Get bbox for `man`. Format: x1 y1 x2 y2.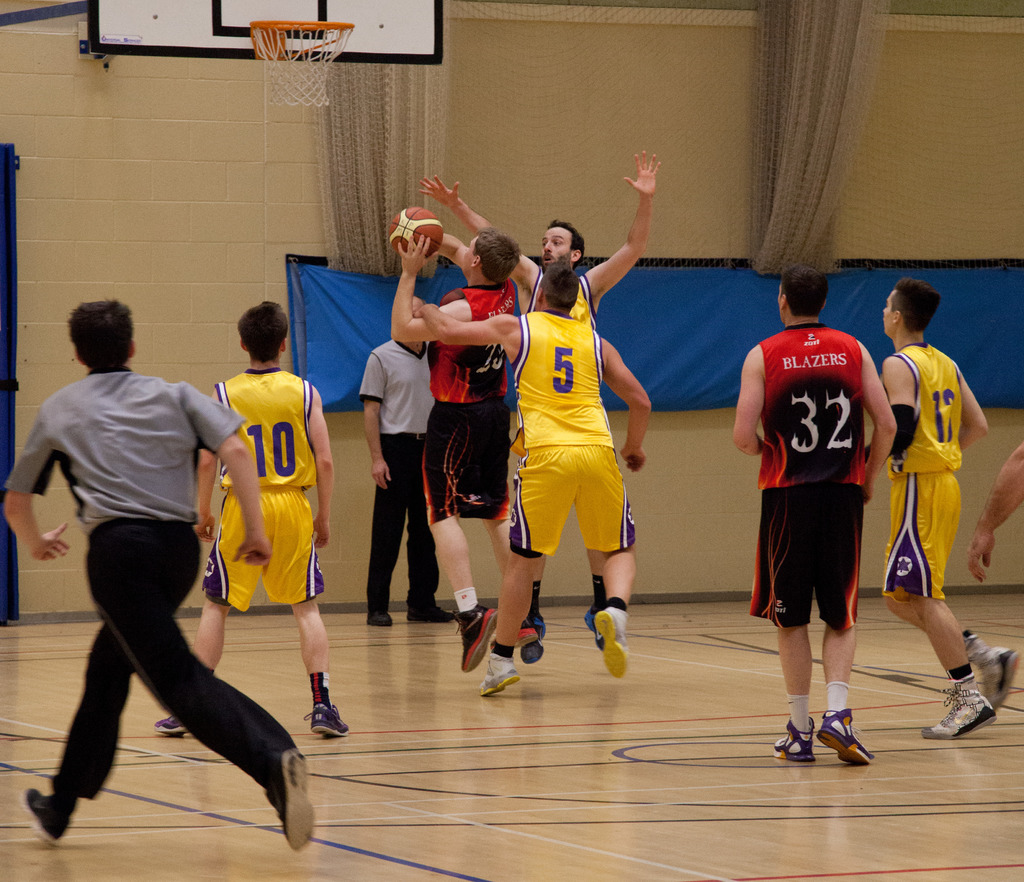
152 303 348 739.
